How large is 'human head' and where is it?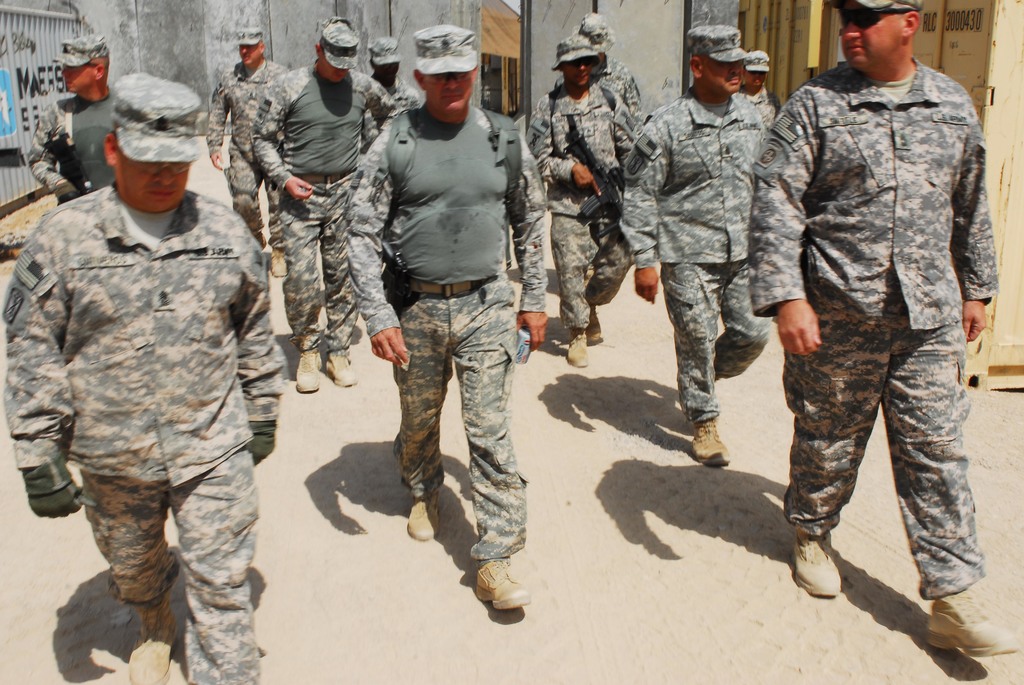
Bounding box: {"x1": 684, "y1": 22, "x2": 746, "y2": 95}.
